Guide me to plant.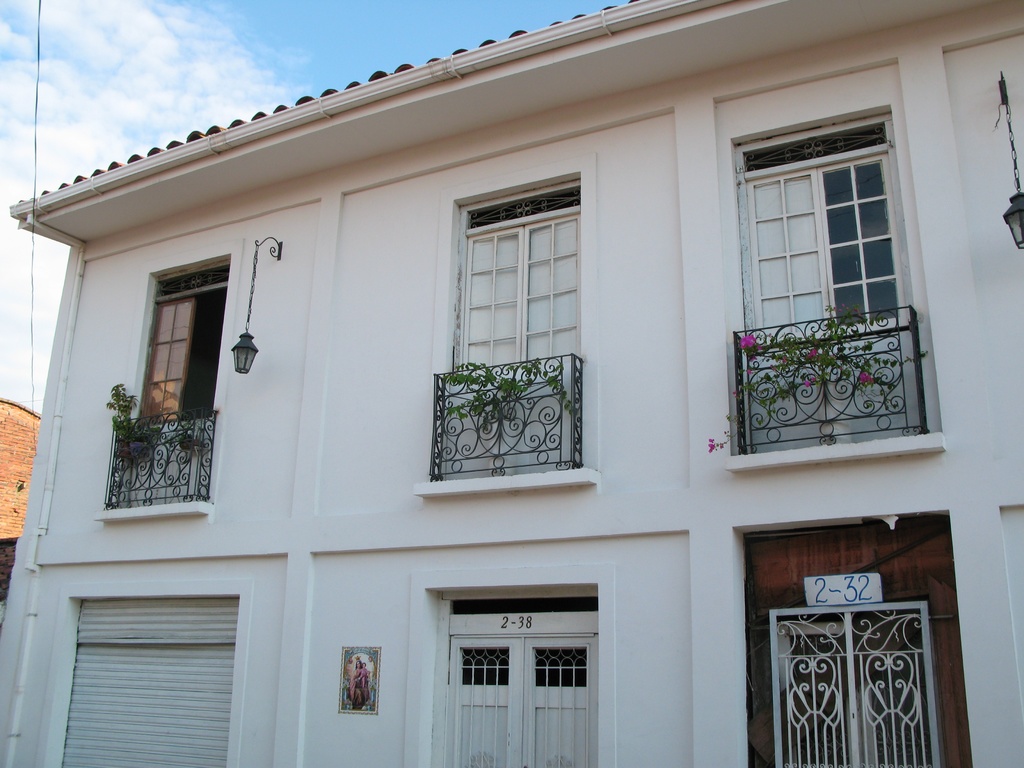
Guidance: bbox(700, 298, 903, 459).
